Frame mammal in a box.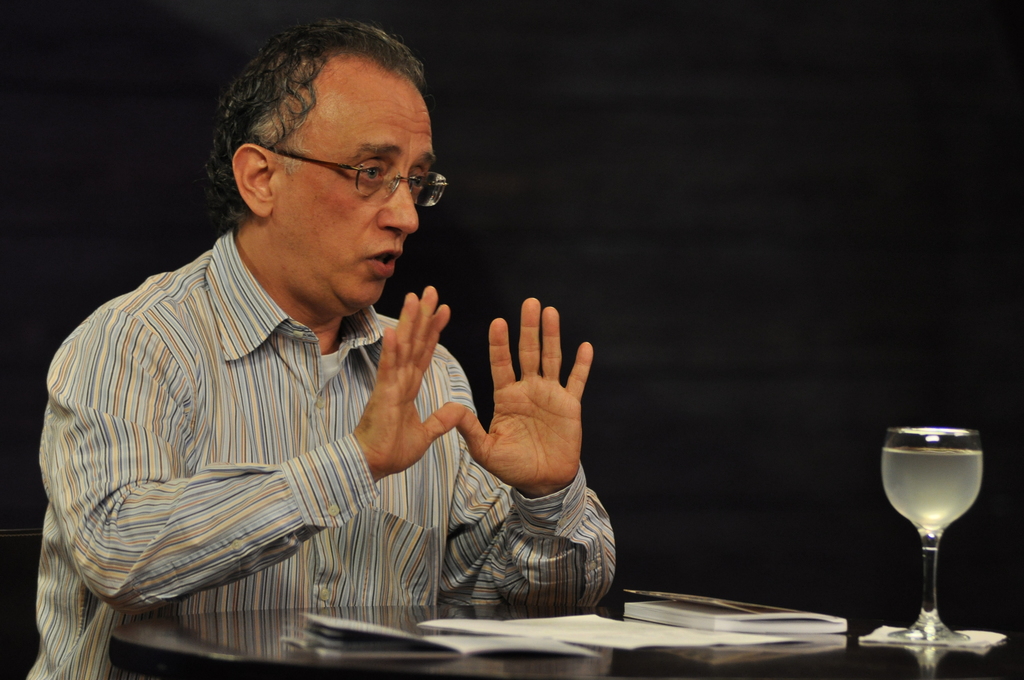
[x1=20, y1=16, x2=616, y2=679].
